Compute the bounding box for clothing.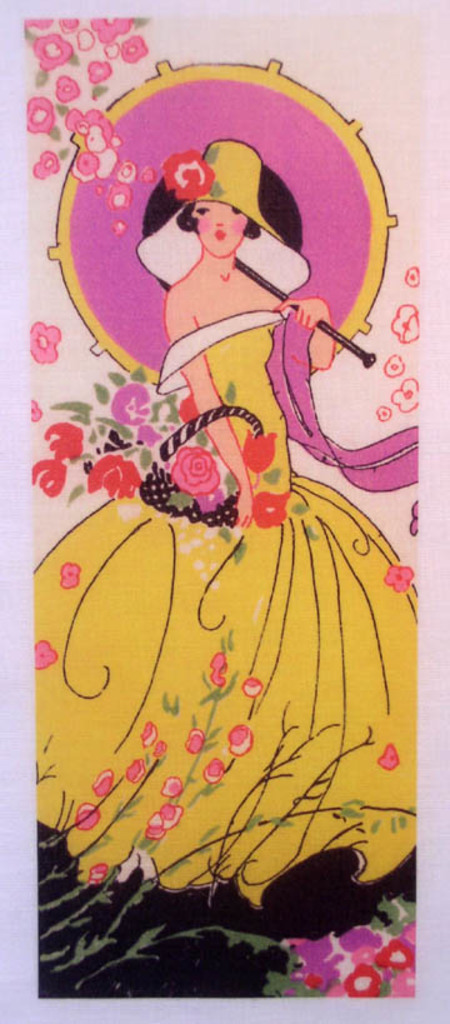
bbox=(29, 308, 415, 916).
